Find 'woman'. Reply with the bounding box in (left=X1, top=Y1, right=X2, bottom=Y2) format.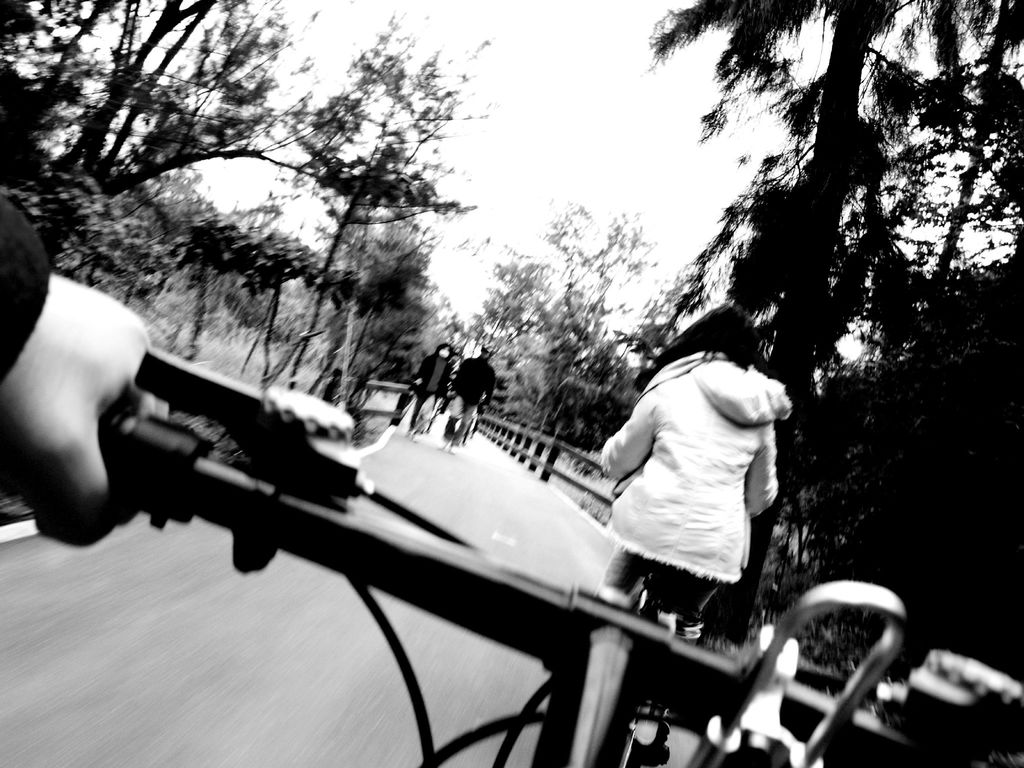
(left=598, top=301, right=784, bottom=758).
